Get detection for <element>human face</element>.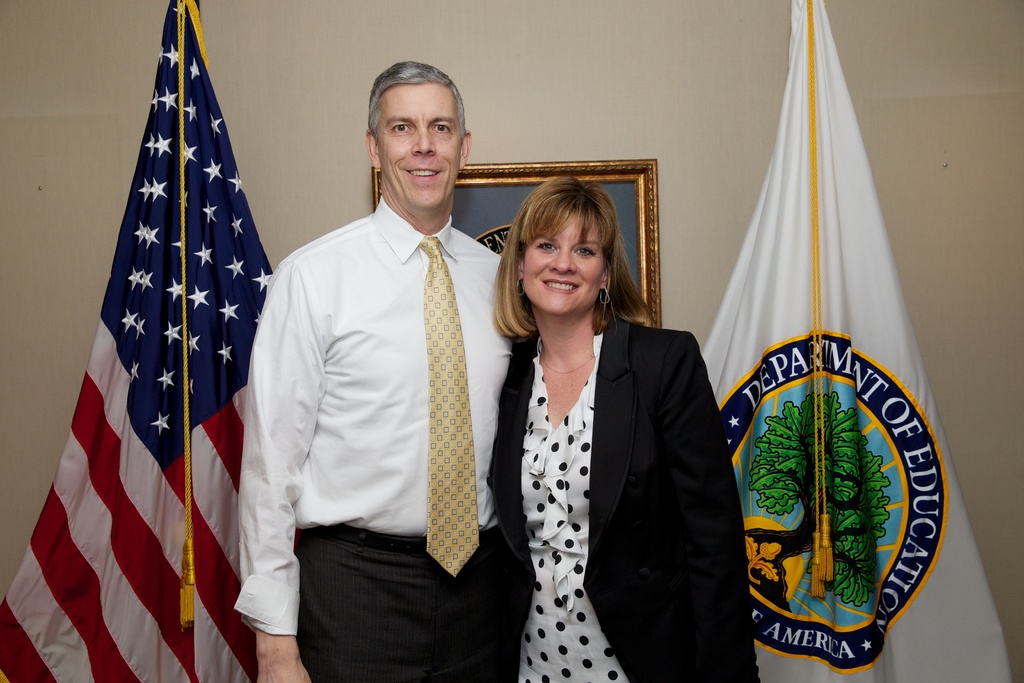
Detection: [left=525, top=208, right=608, bottom=314].
